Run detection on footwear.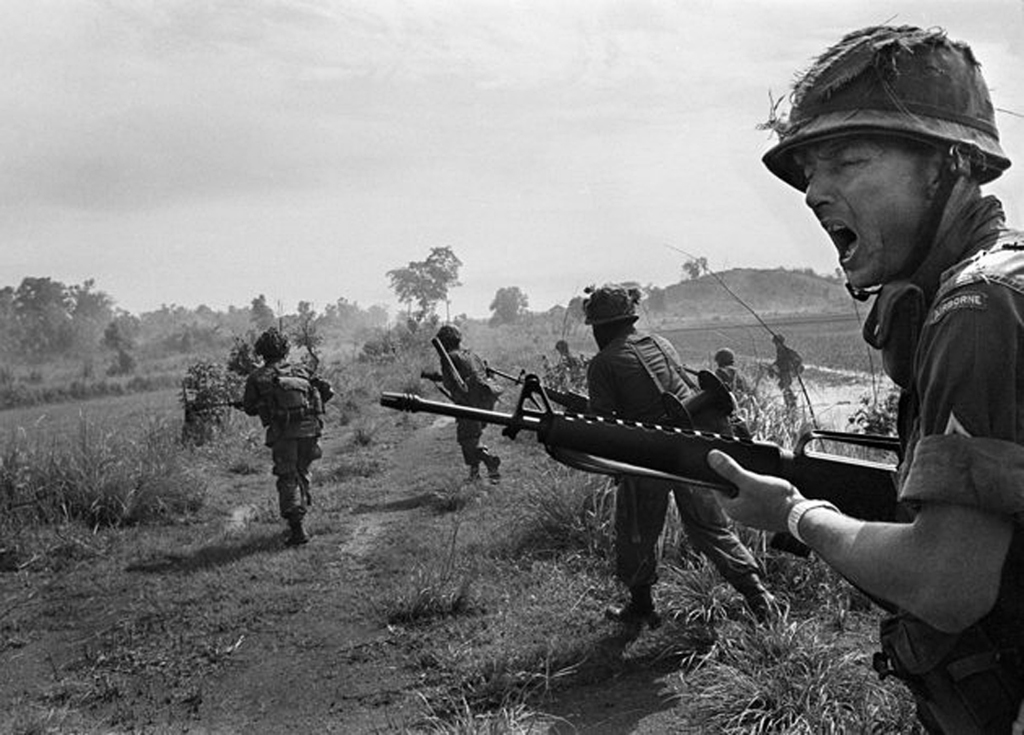
Result: 736 572 783 620.
